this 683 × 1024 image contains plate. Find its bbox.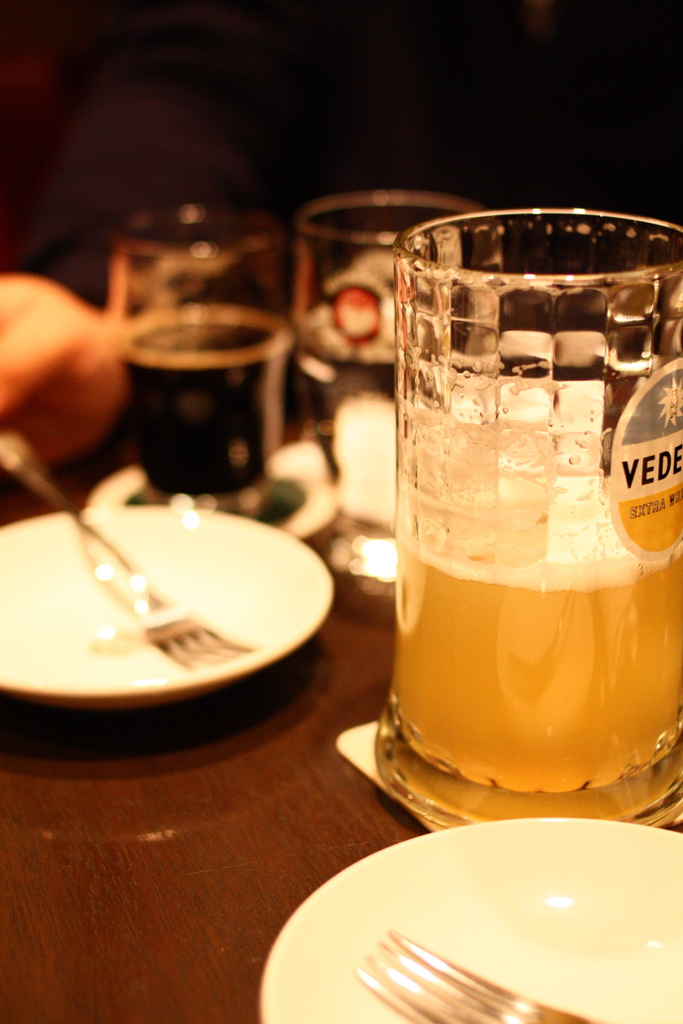
Rect(277, 836, 682, 1006).
